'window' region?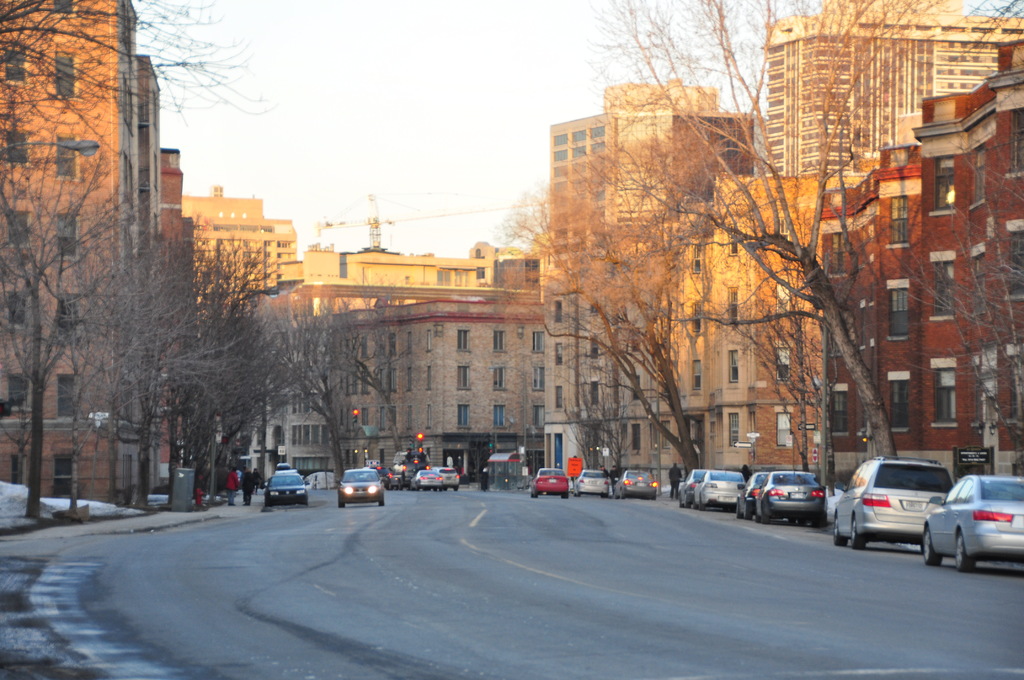
(left=570, top=147, right=586, bottom=159)
